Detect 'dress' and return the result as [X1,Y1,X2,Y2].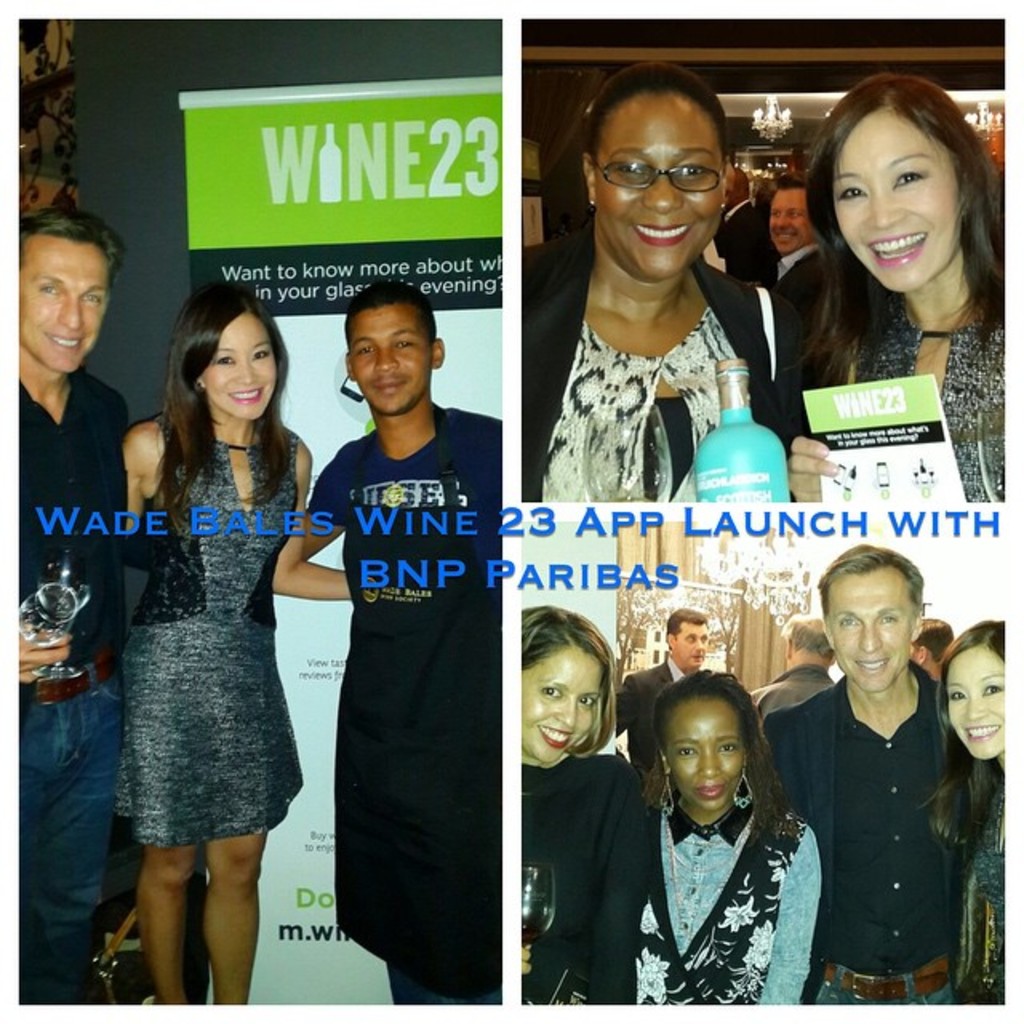
[955,794,1006,1002].
